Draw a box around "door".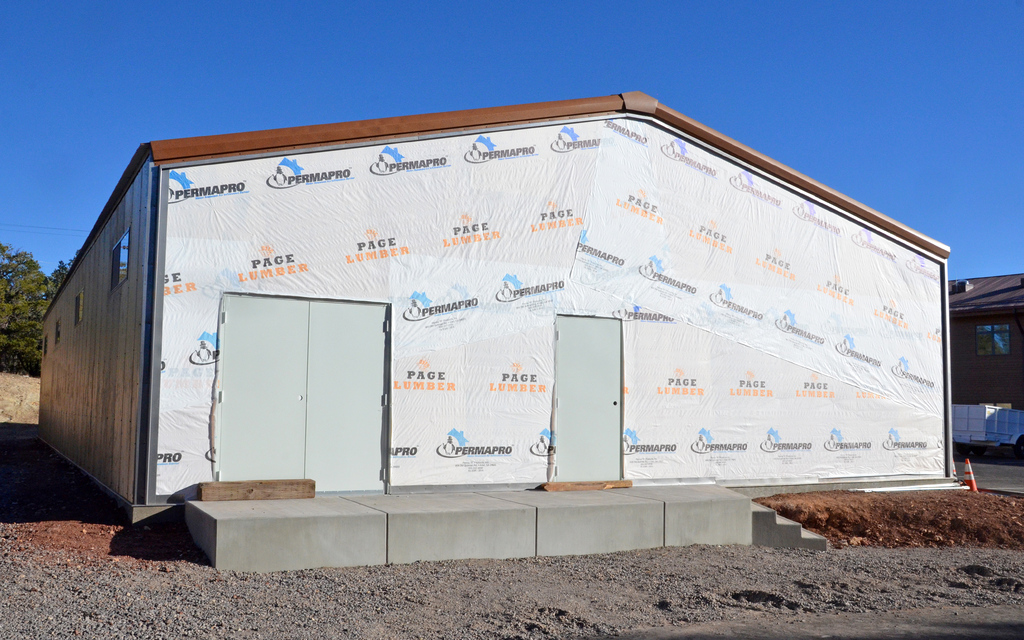
214,293,391,483.
